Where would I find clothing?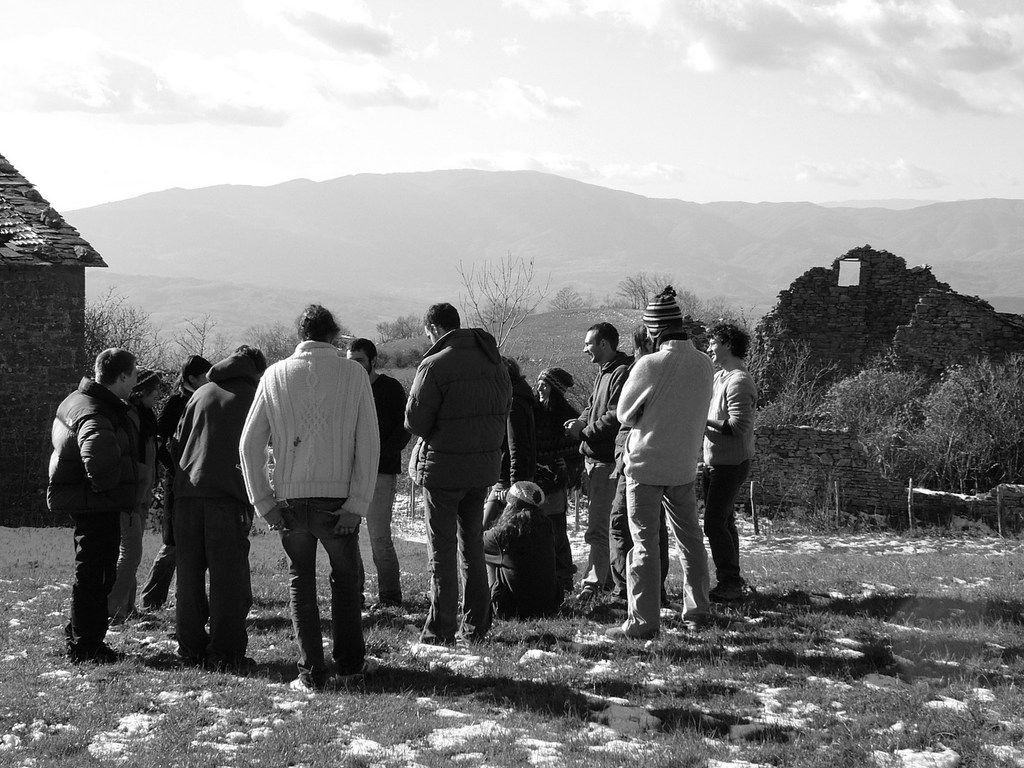
At region(569, 354, 628, 567).
